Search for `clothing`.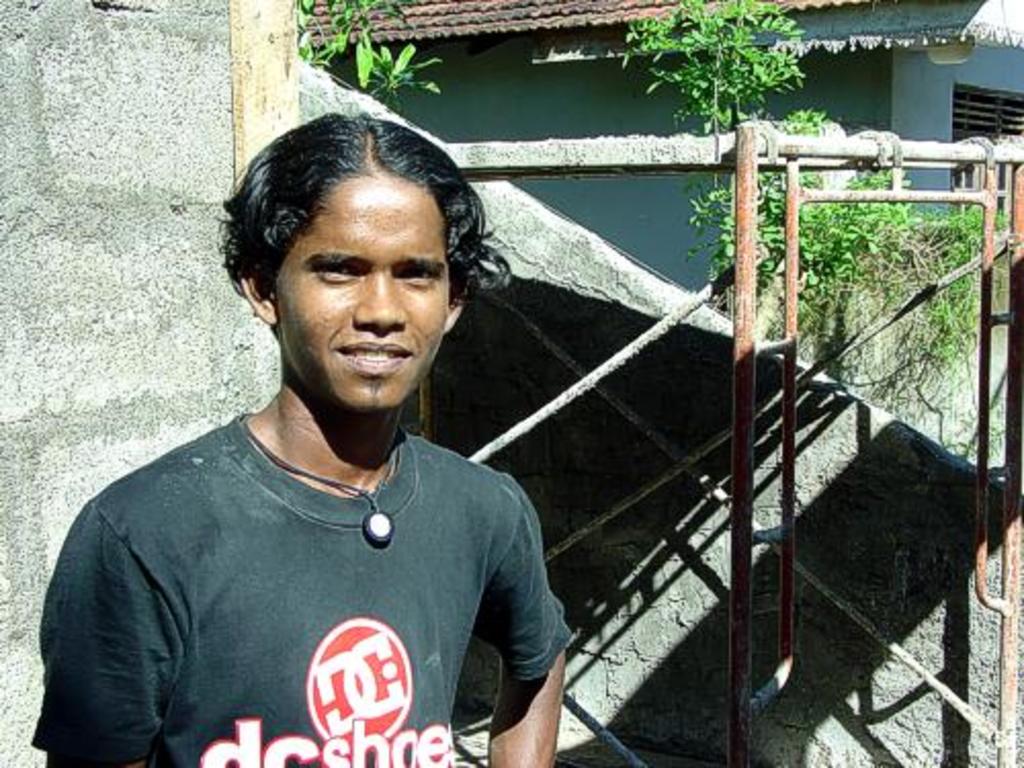
Found at detection(41, 344, 571, 762).
